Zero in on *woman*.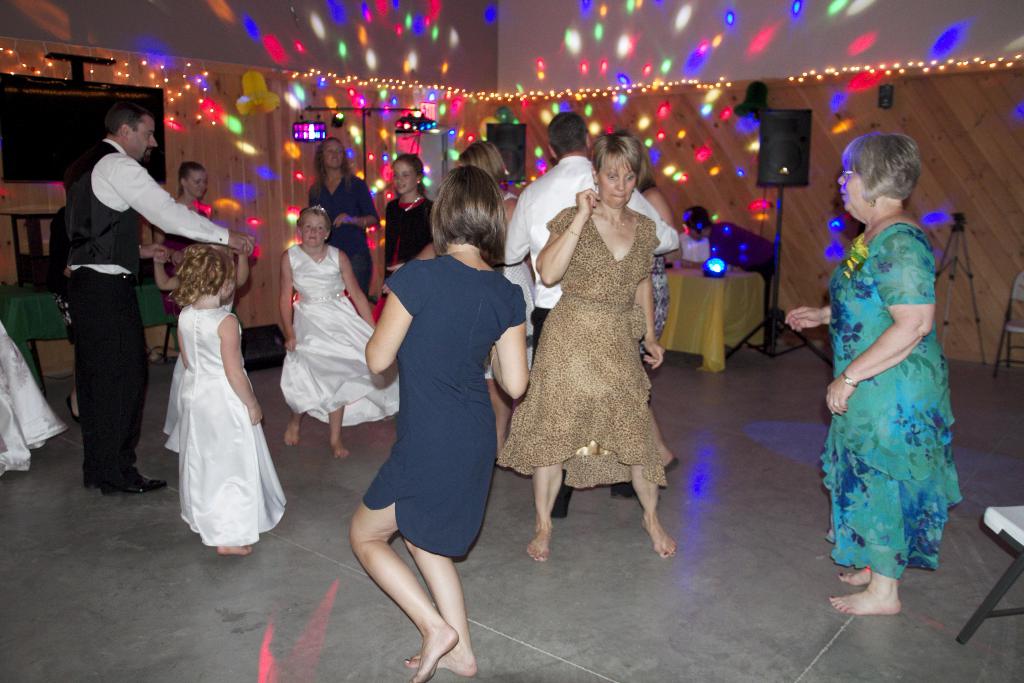
Zeroed in: (636, 149, 680, 365).
